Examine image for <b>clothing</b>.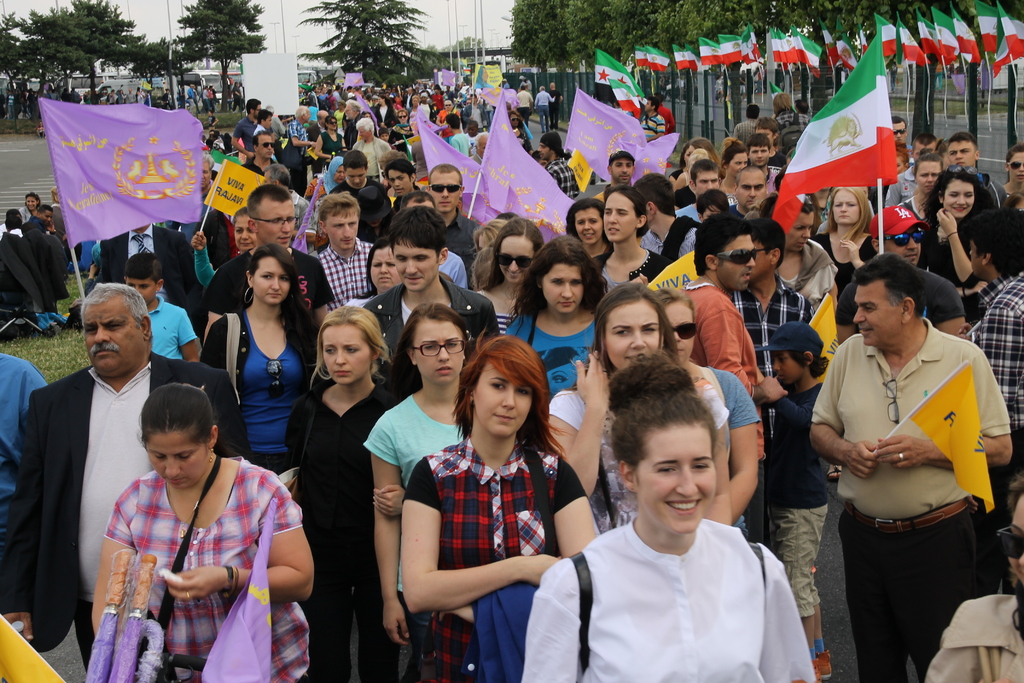
Examination result: <bbox>178, 188, 225, 272</bbox>.
